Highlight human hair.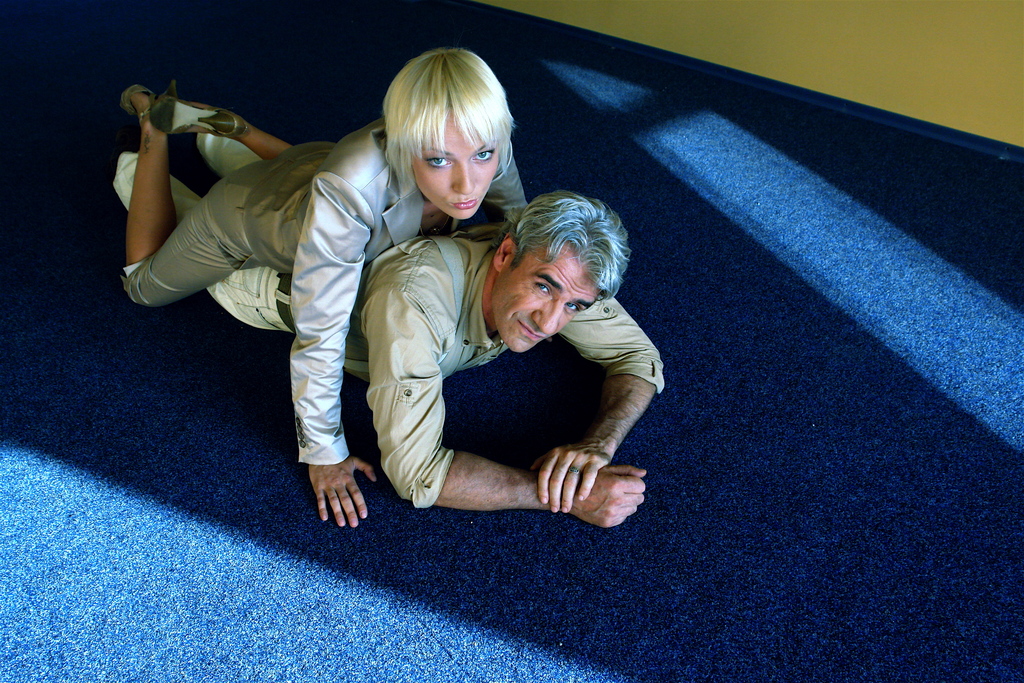
Highlighted region: Rect(495, 190, 633, 305).
